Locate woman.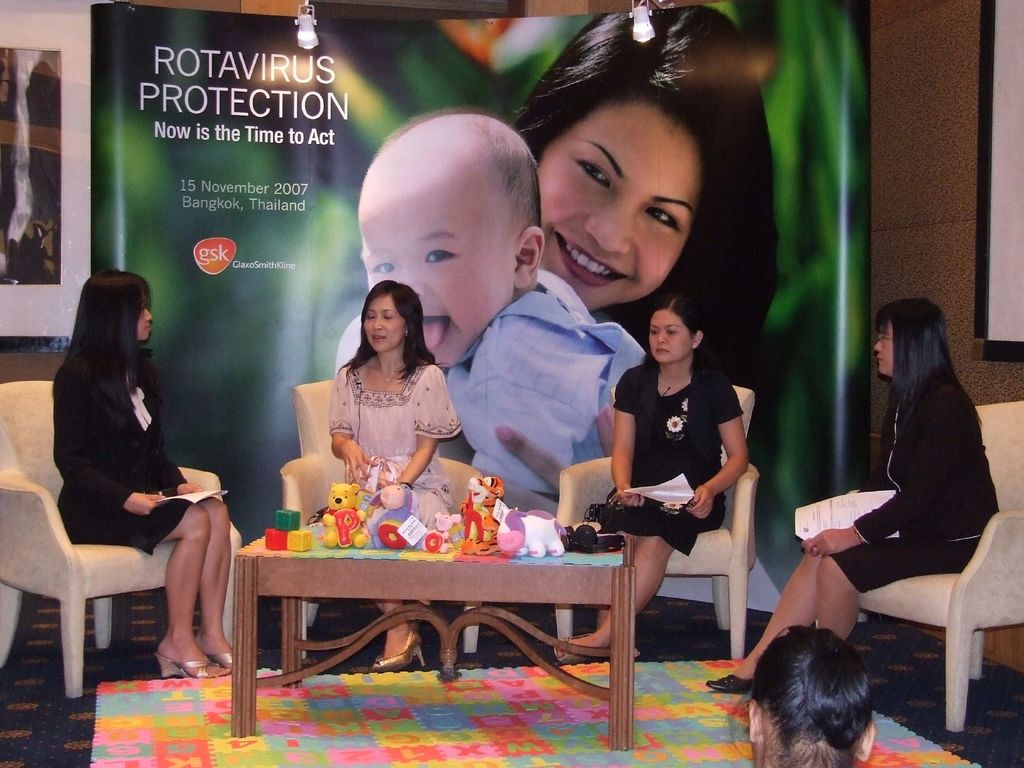
Bounding box: select_region(46, 268, 231, 682).
